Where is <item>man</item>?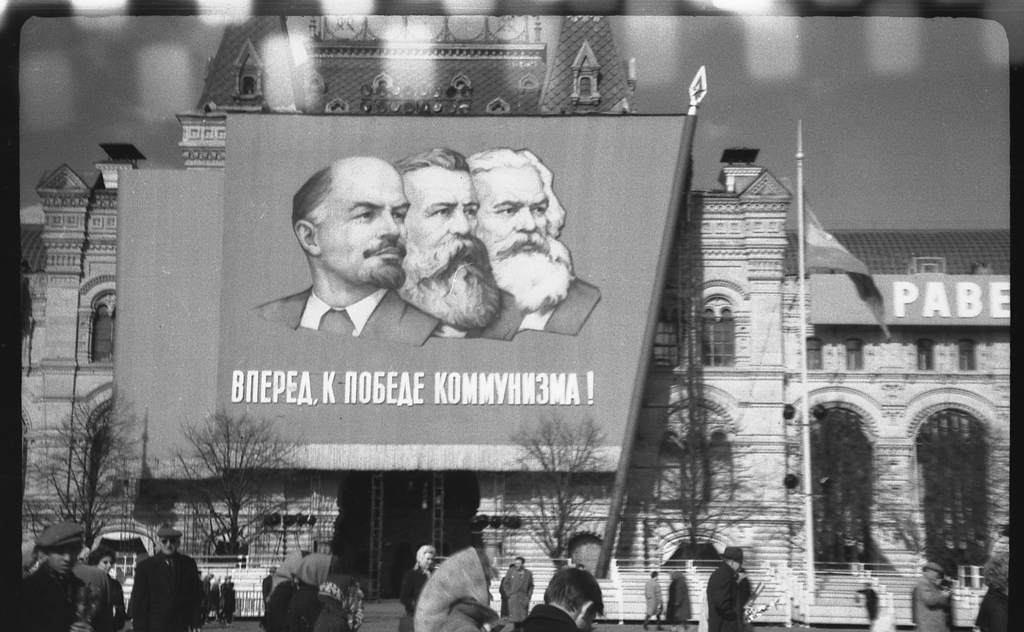
select_region(641, 571, 666, 631).
